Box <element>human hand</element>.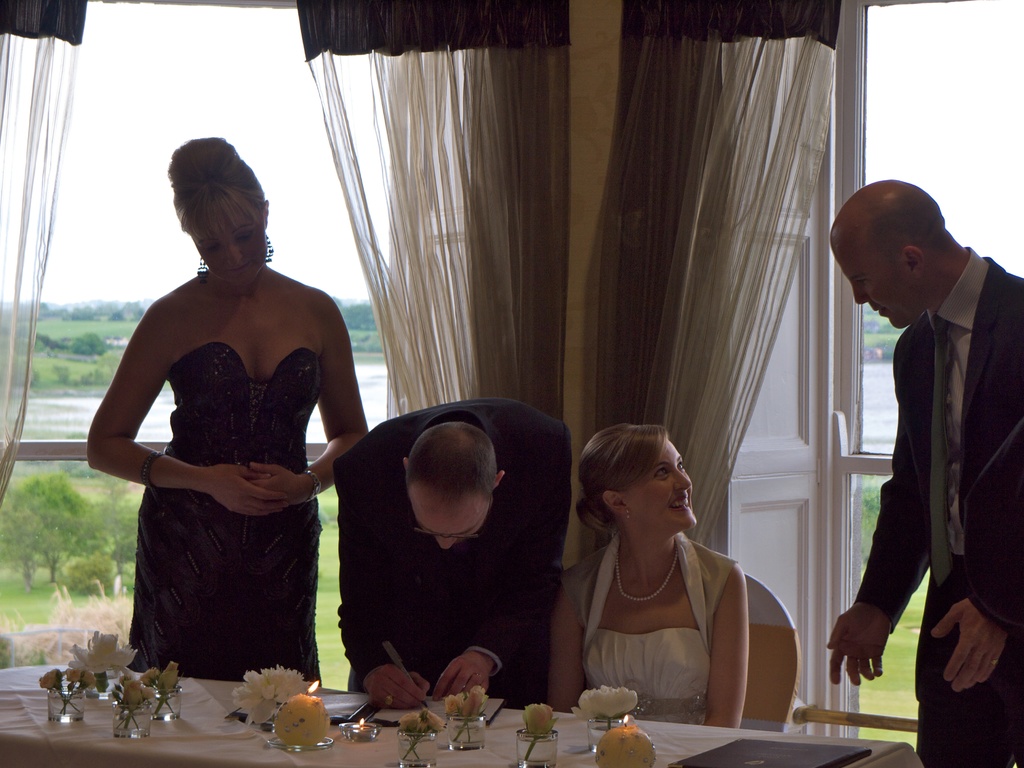
bbox=[432, 648, 495, 703].
